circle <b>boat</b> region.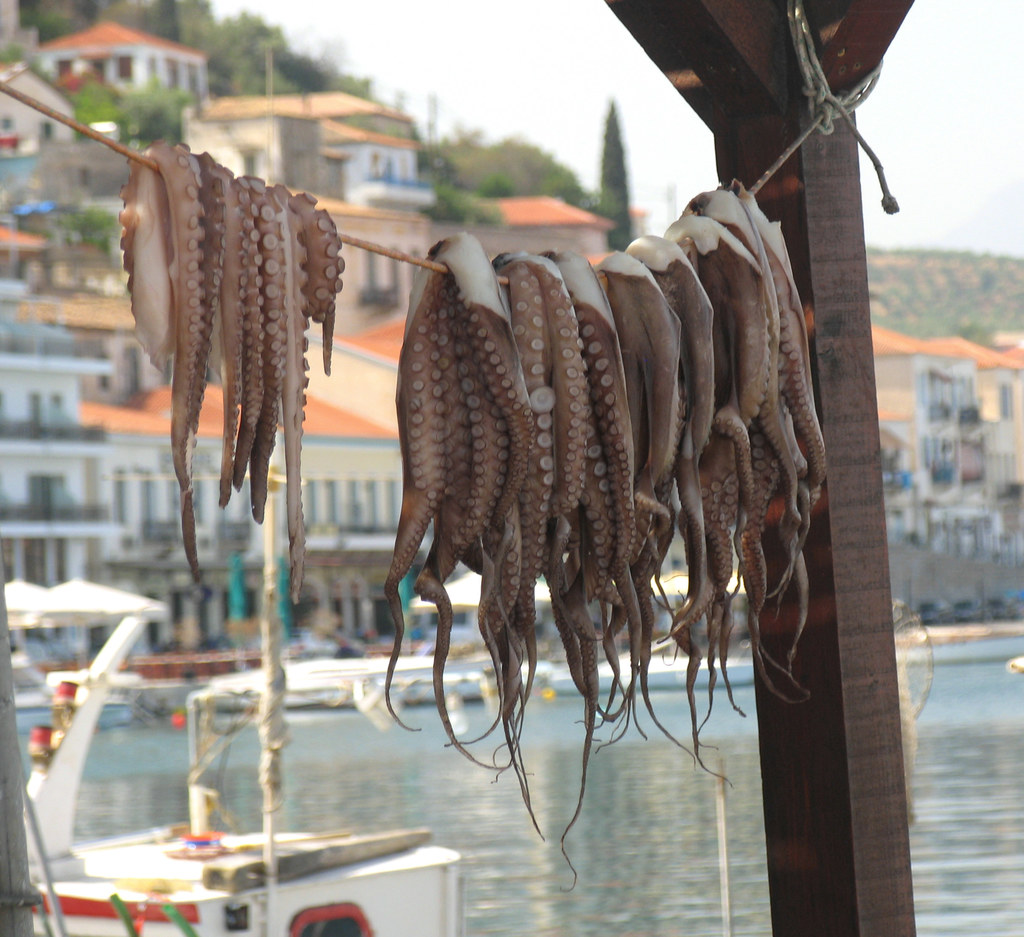
Region: l=3, t=568, r=467, b=936.
